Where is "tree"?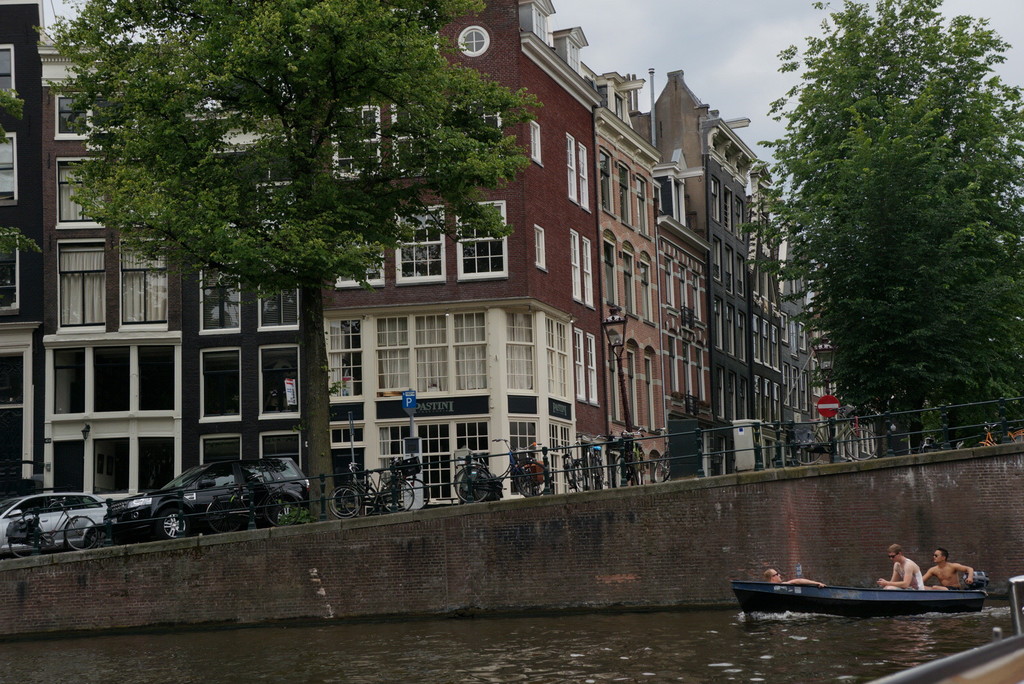
bbox=(0, 72, 33, 257).
